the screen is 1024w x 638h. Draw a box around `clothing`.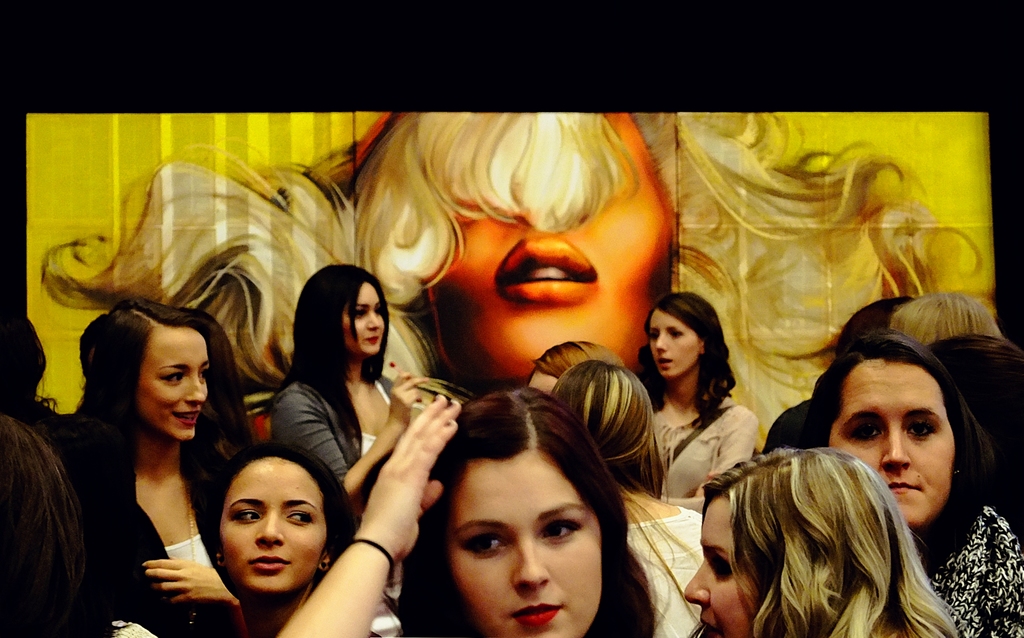
bbox=(270, 374, 399, 516).
